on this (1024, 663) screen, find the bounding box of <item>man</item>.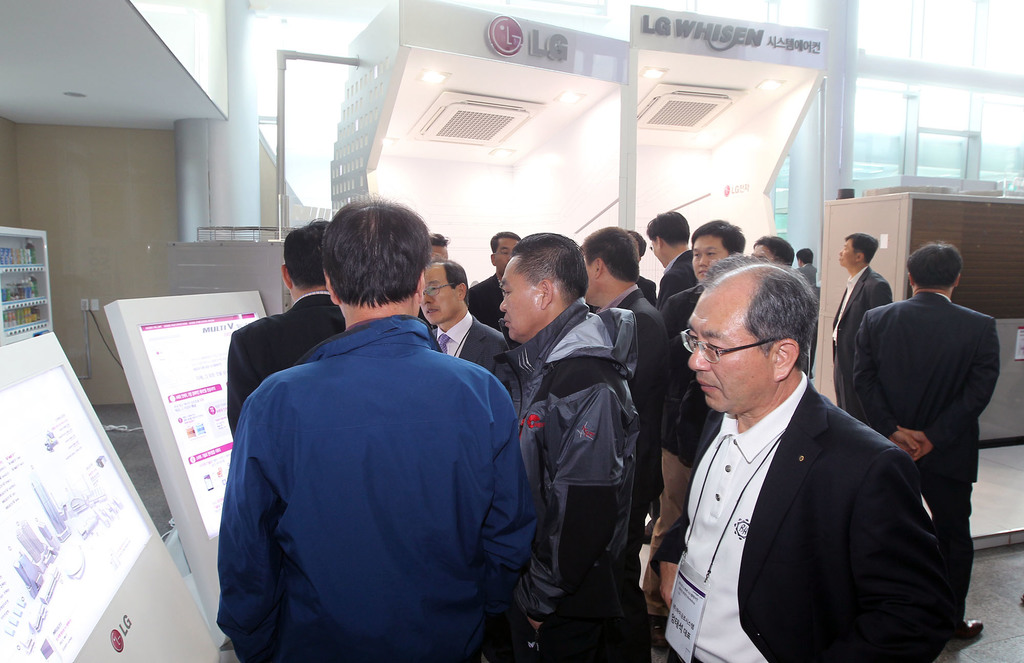
Bounding box: region(669, 217, 747, 329).
